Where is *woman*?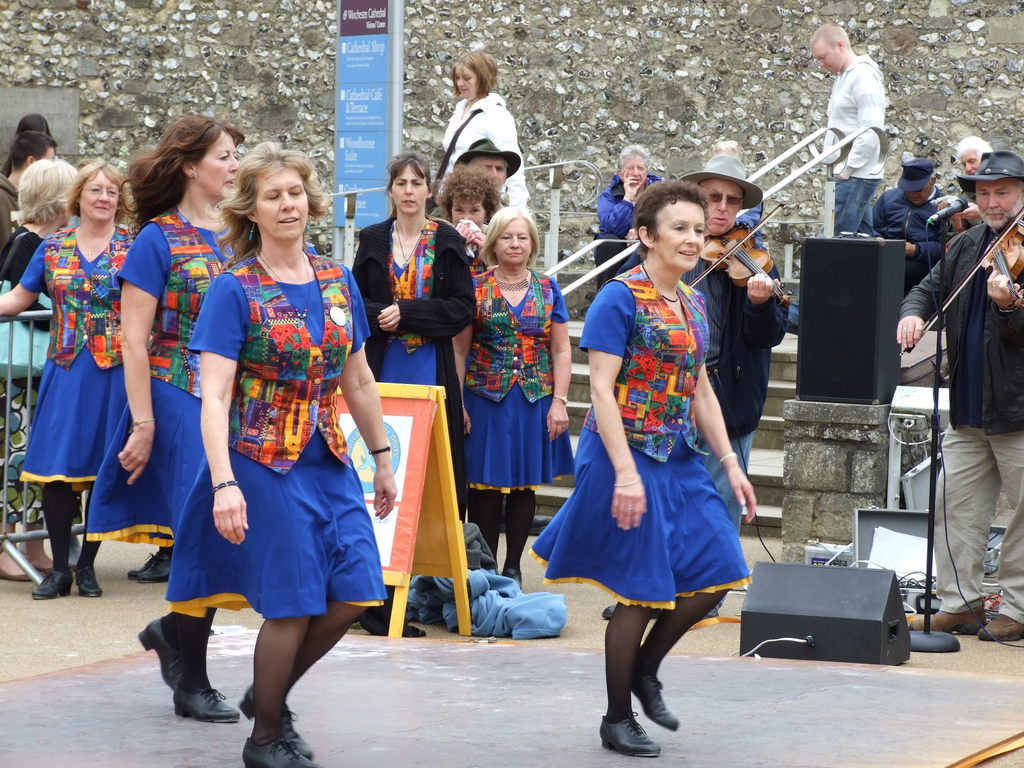
<region>449, 207, 578, 582</region>.
